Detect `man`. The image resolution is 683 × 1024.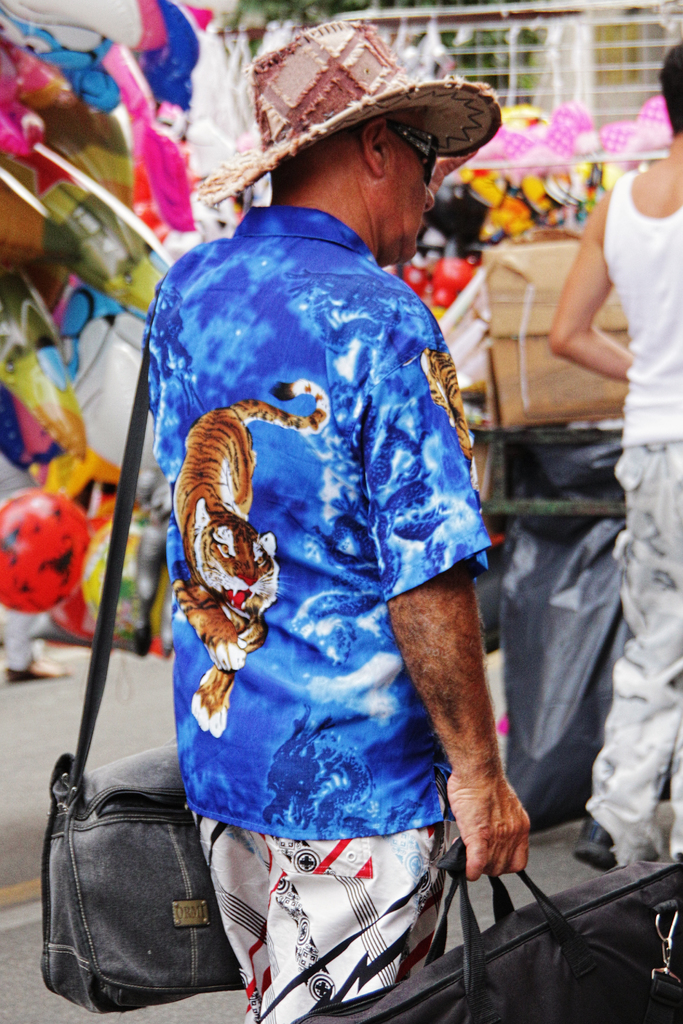
[124, 28, 530, 1023].
